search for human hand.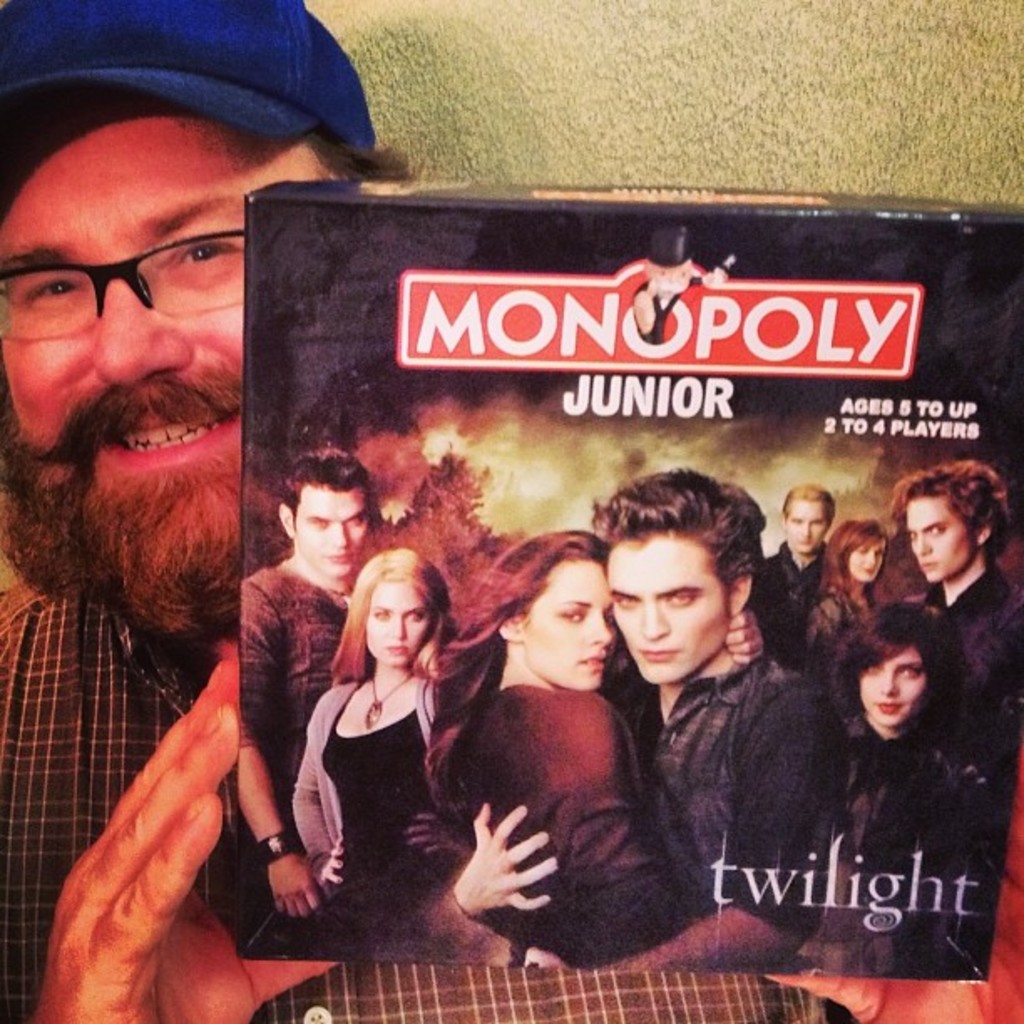
Found at region(403, 805, 472, 855).
